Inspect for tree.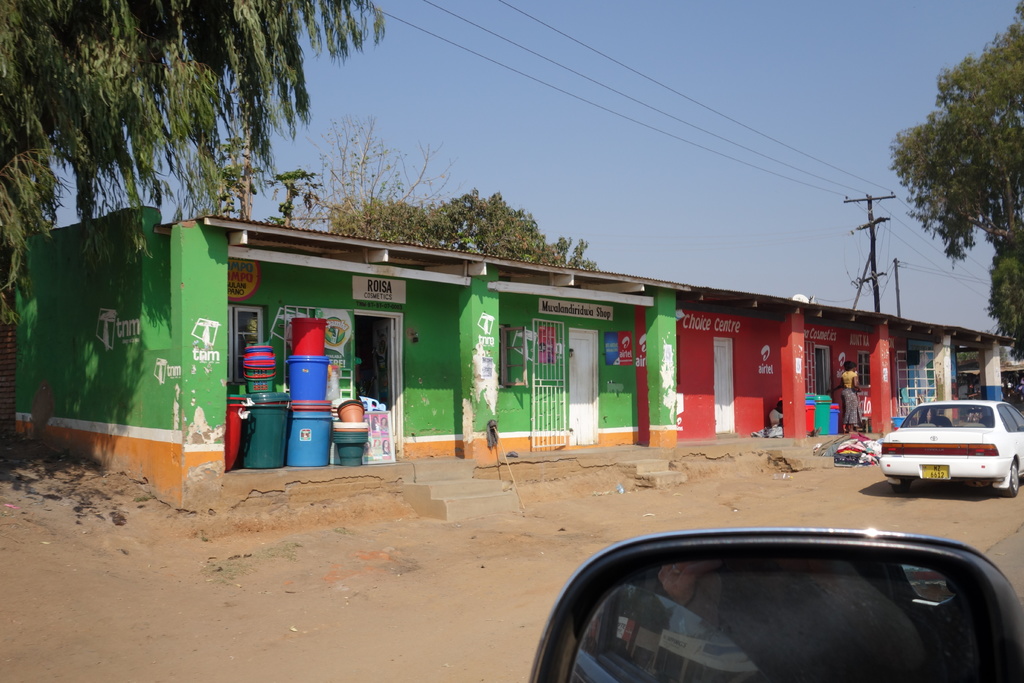
Inspection: pyautogui.locateOnScreen(896, 40, 1019, 331).
